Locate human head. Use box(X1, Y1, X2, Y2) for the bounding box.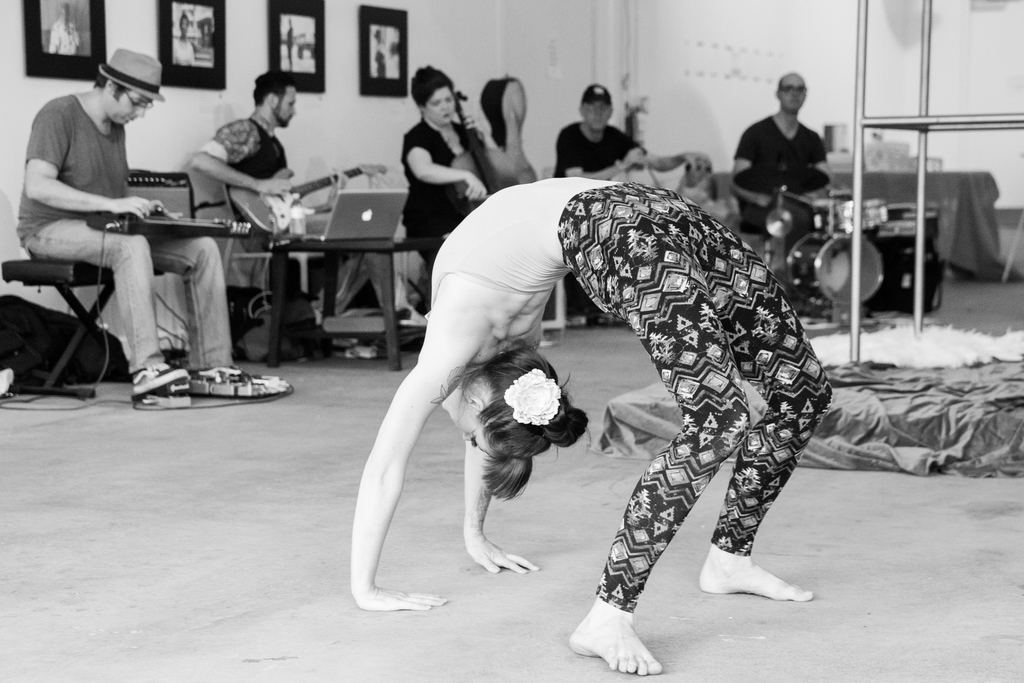
box(75, 61, 152, 131).
